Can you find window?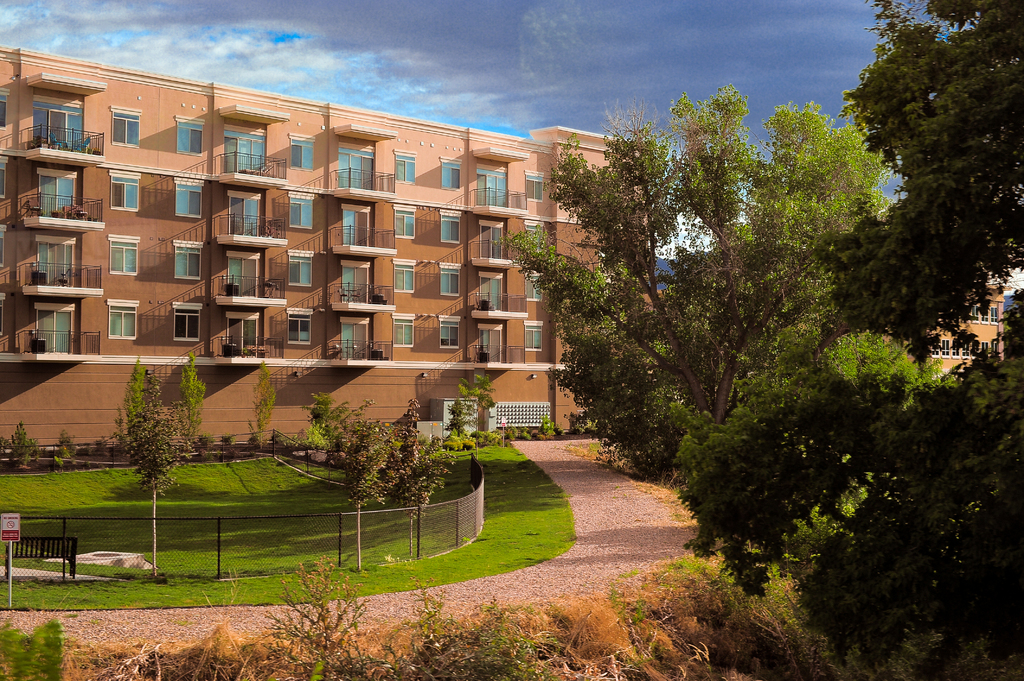
Yes, bounding box: 289 312 308 345.
